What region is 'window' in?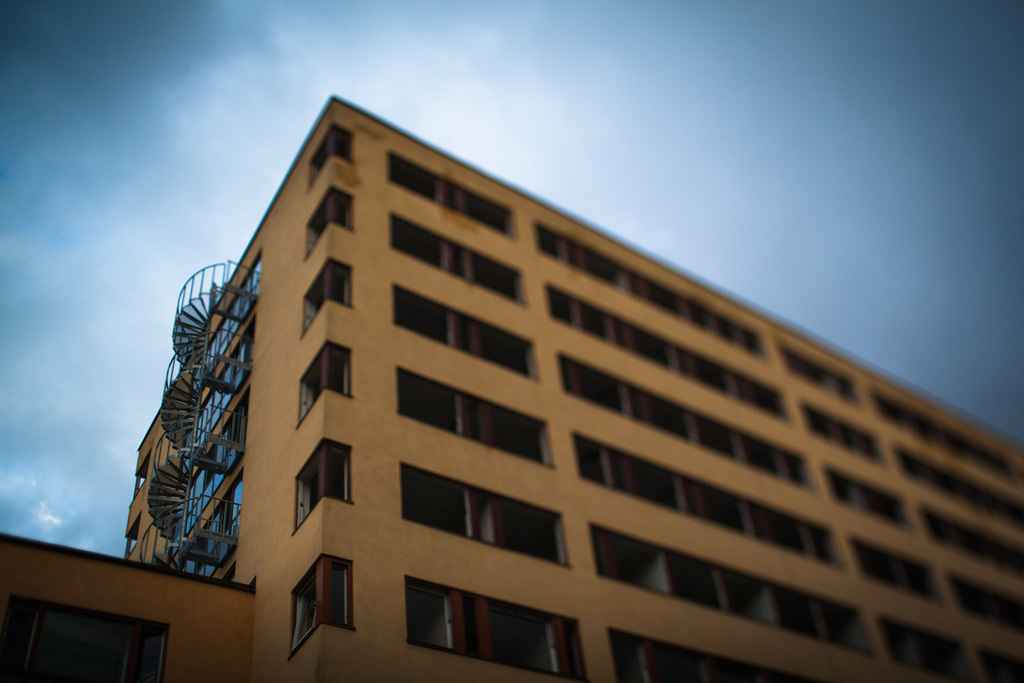
[400,577,593,679].
